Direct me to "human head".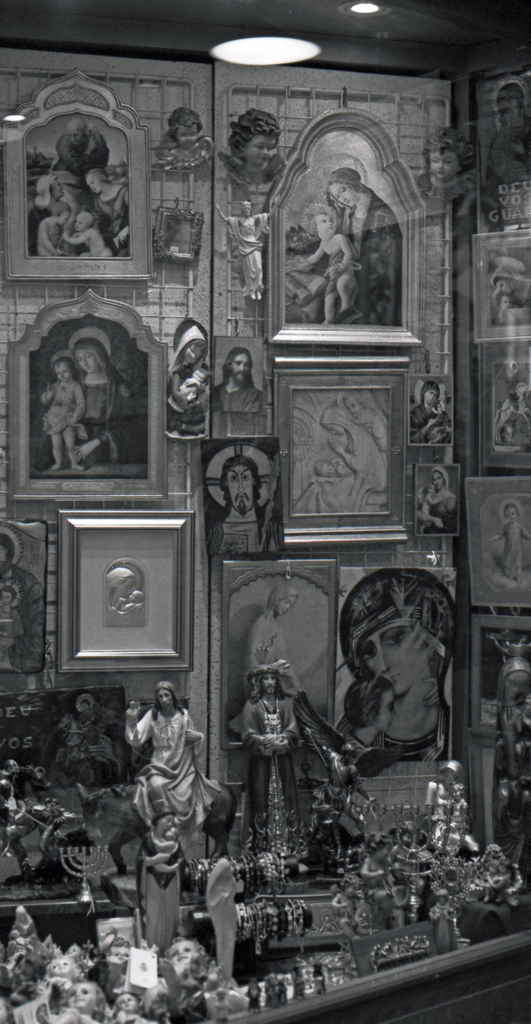
Direction: detection(151, 806, 176, 839).
